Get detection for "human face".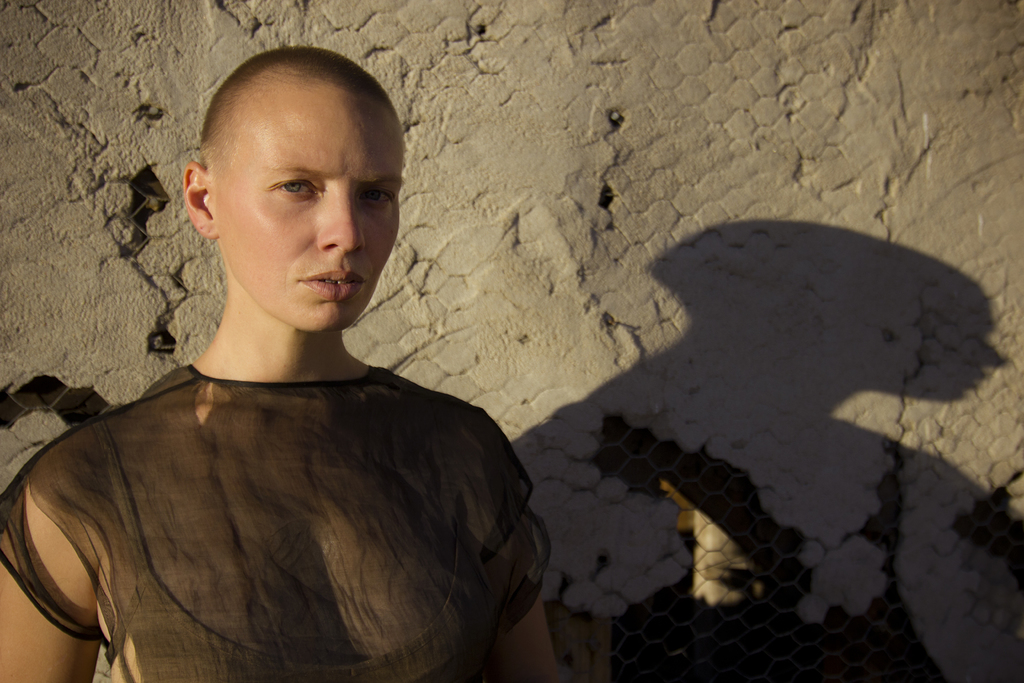
Detection: 207 86 408 334.
